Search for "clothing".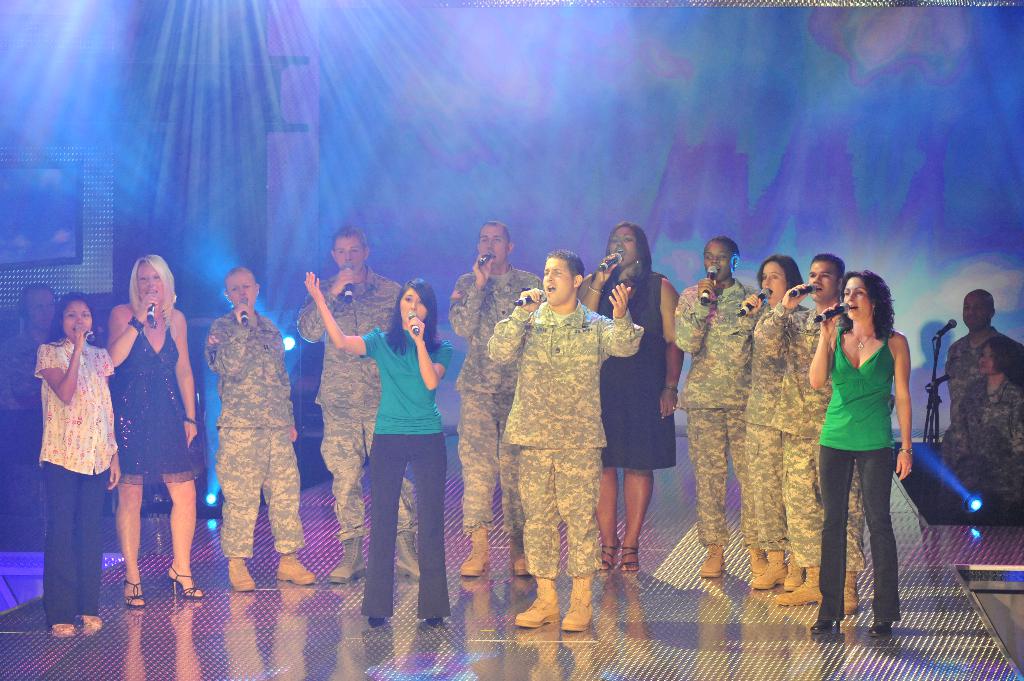
Found at bbox(44, 338, 120, 619).
